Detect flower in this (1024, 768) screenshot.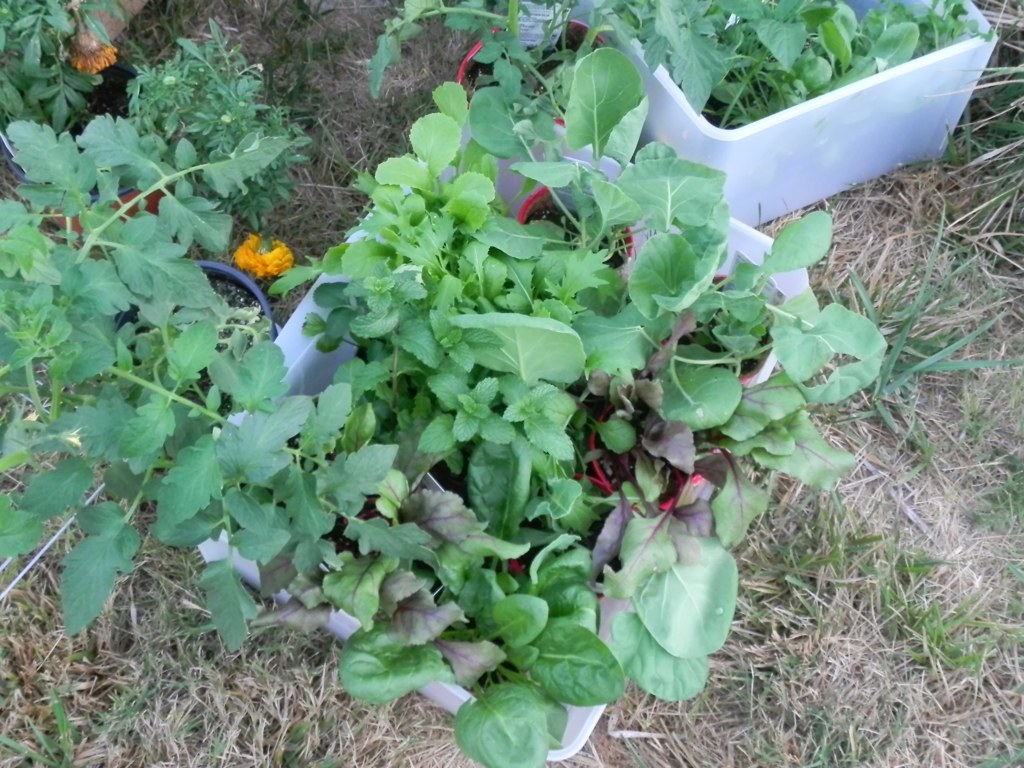
Detection: region(234, 227, 295, 284).
